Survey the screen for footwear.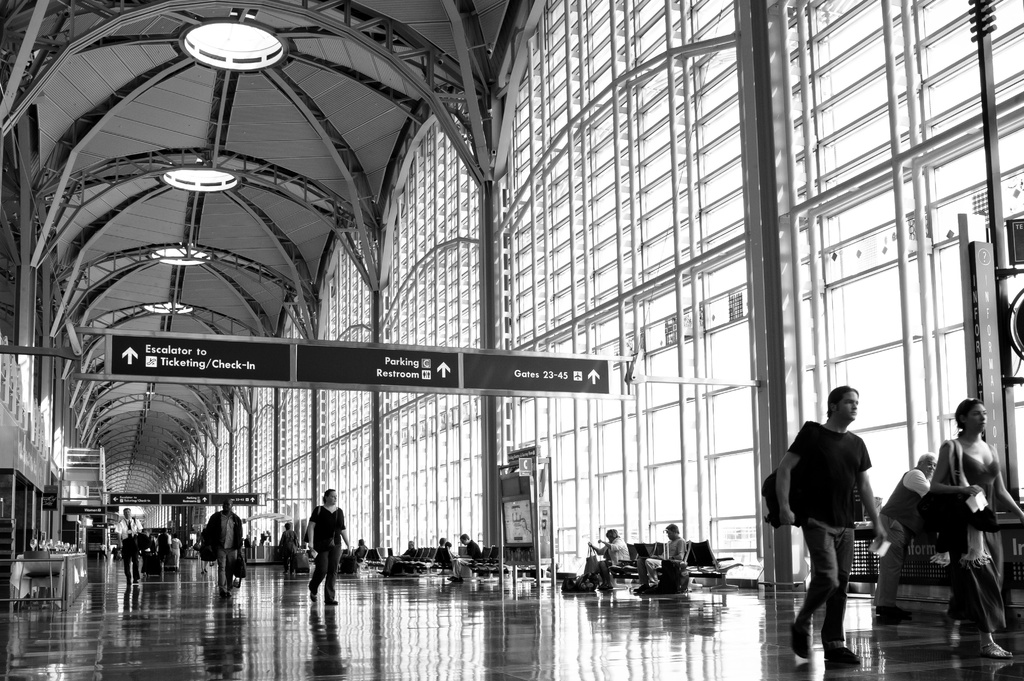
Survey found: crop(323, 598, 336, 604).
